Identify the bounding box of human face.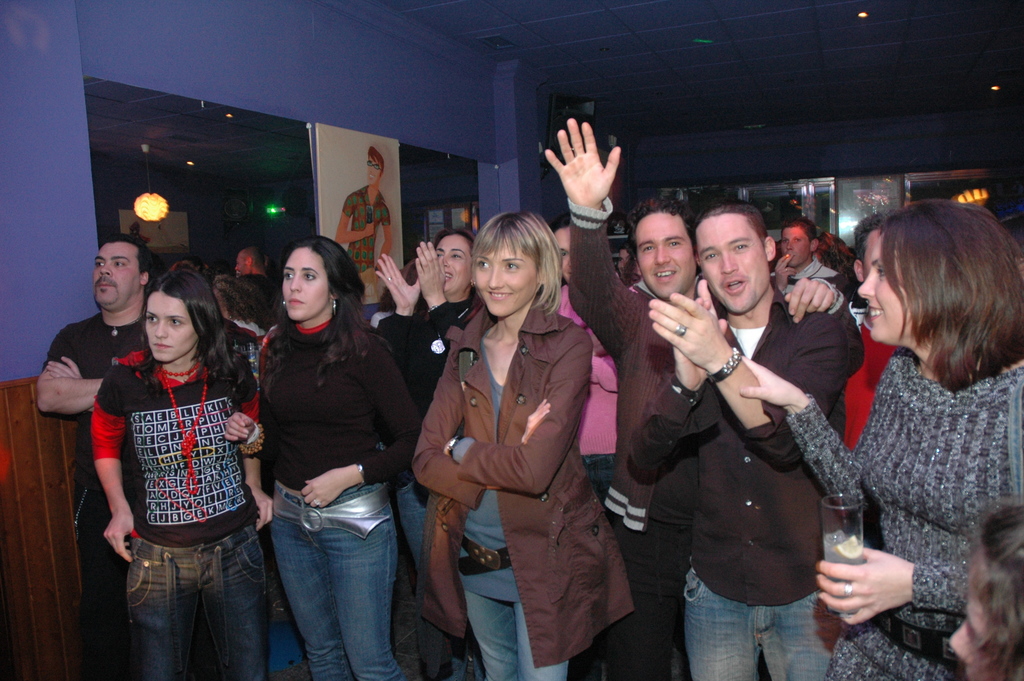
697/215/769/310.
